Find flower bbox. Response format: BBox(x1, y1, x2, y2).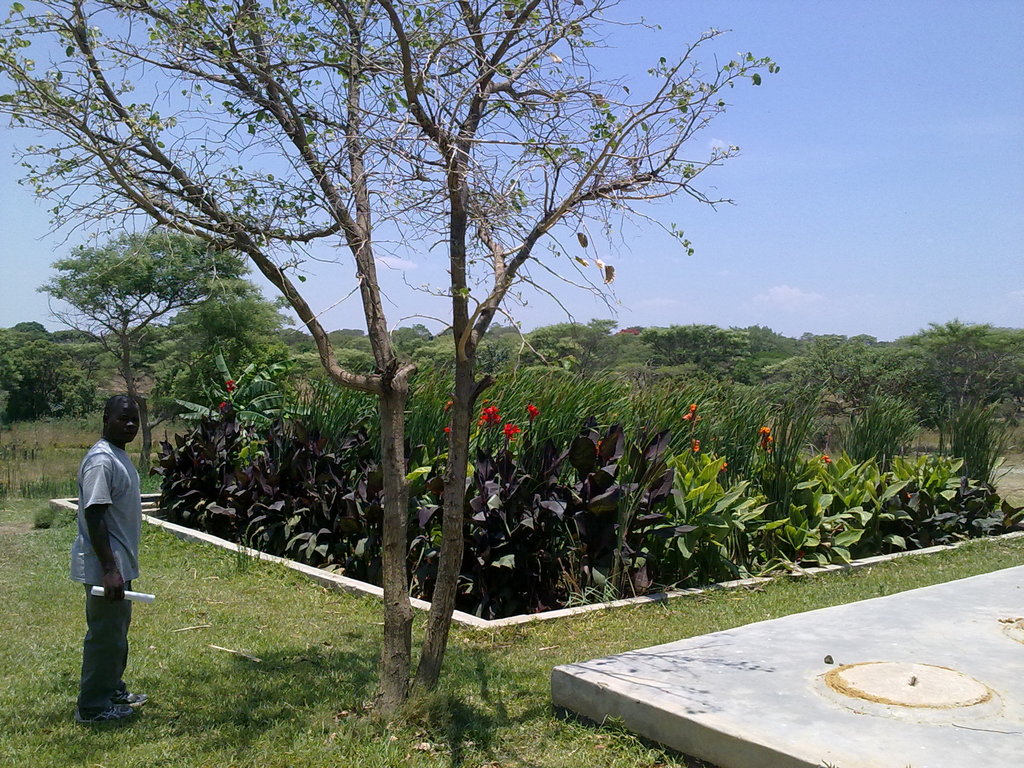
BBox(682, 401, 701, 424).
